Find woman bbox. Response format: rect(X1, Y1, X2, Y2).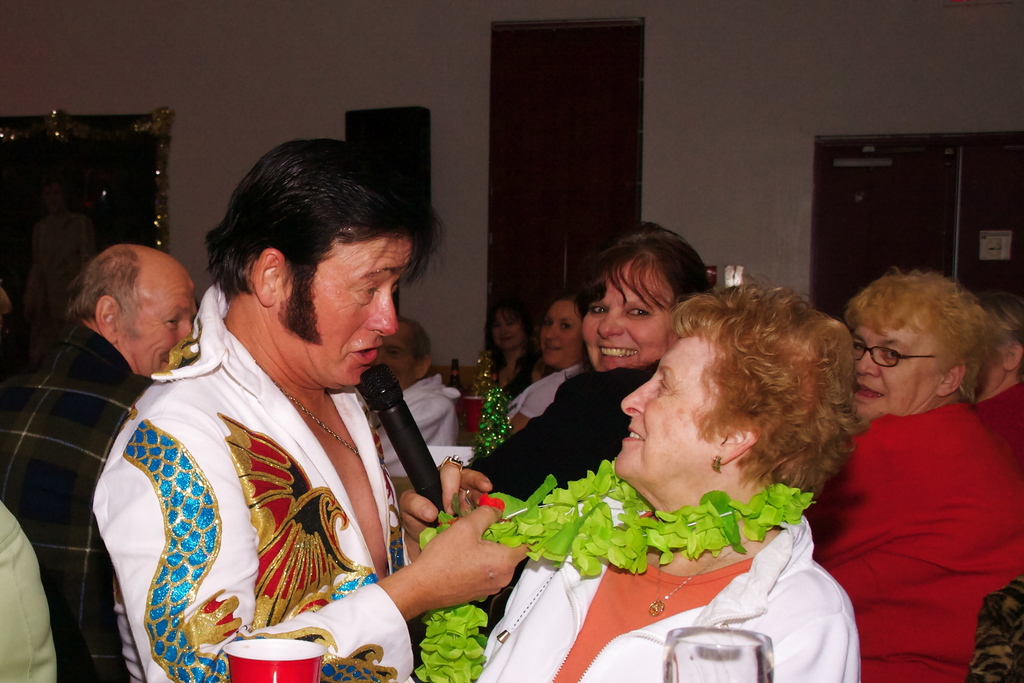
rect(501, 294, 595, 436).
